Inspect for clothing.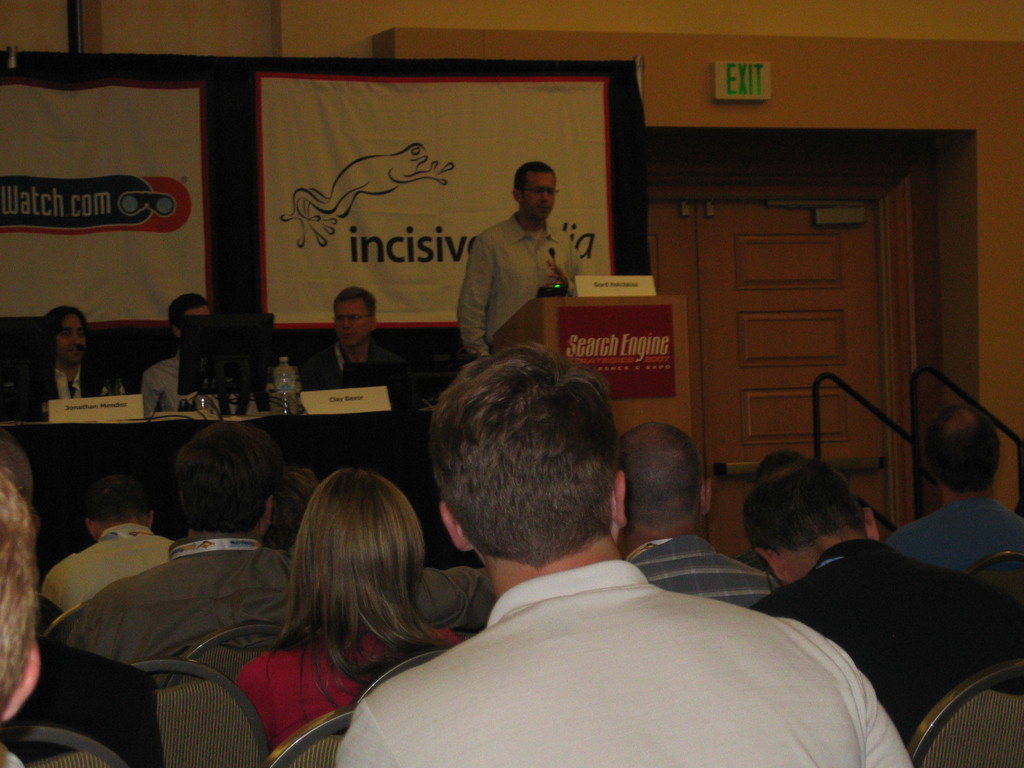
Inspection: [355,474,912,766].
